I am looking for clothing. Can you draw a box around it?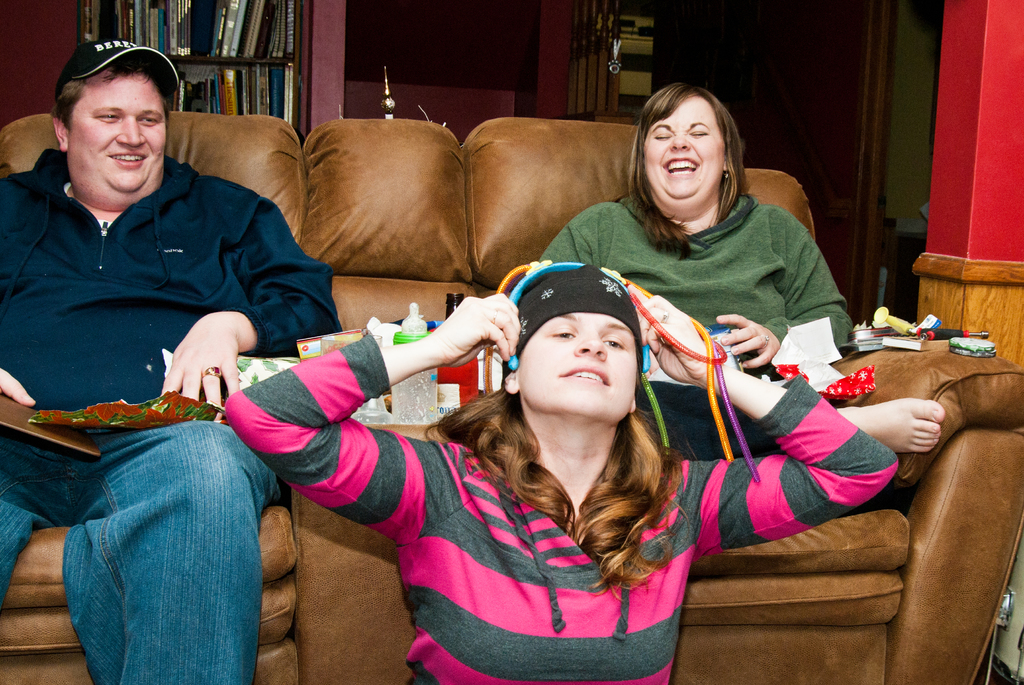
Sure, the bounding box is locate(15, 196, 307, 653).
